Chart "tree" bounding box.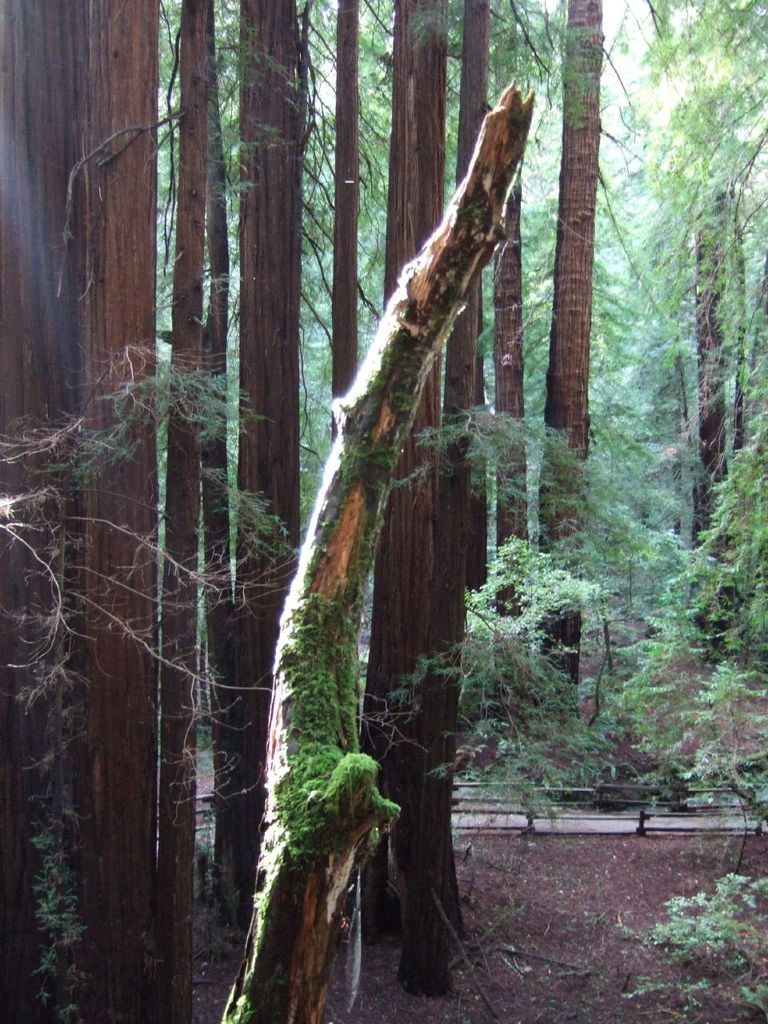
Charted: rect(73, 0, 166, 1023).
